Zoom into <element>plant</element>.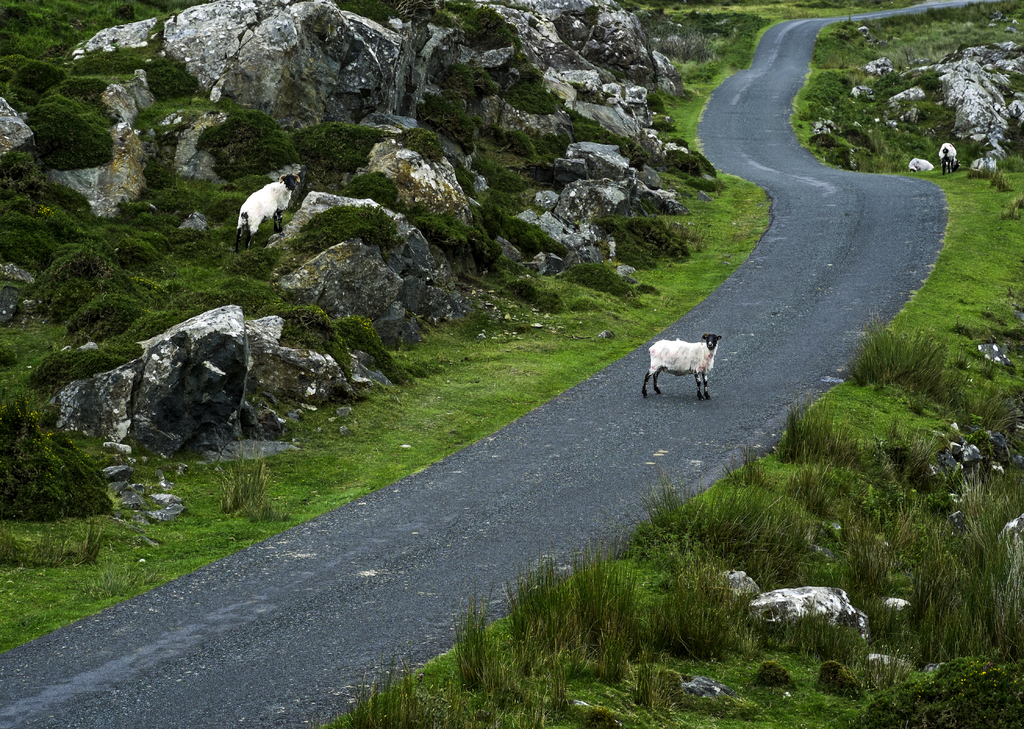
Zoom target: 767/409/899/512.
